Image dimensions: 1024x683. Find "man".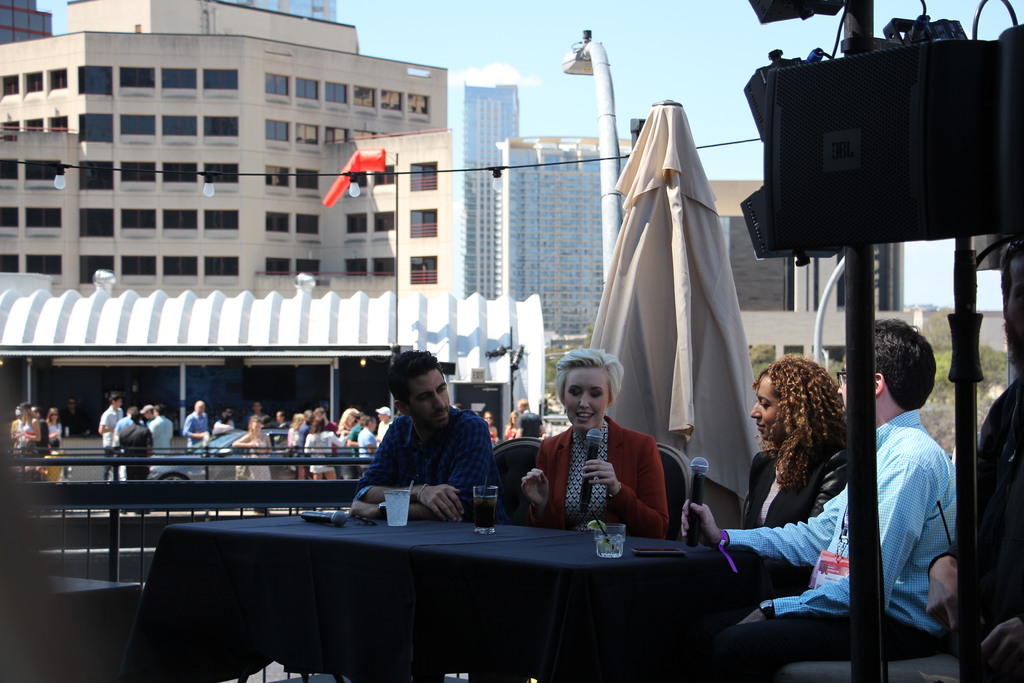
[x1=339, y1=357, x2=511, y2=535].
